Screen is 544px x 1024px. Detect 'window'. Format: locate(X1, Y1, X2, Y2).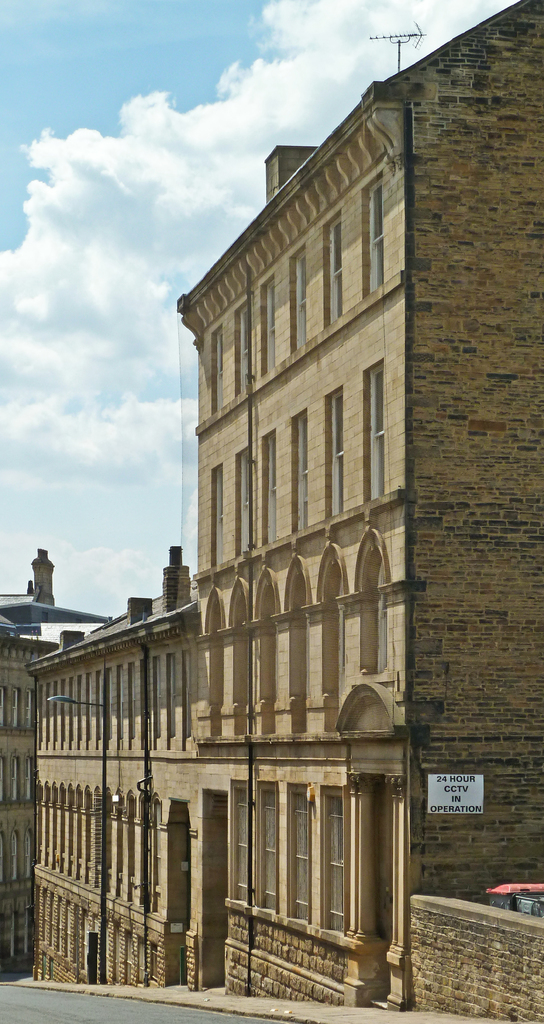
locate(364, 363, 388, 494).
